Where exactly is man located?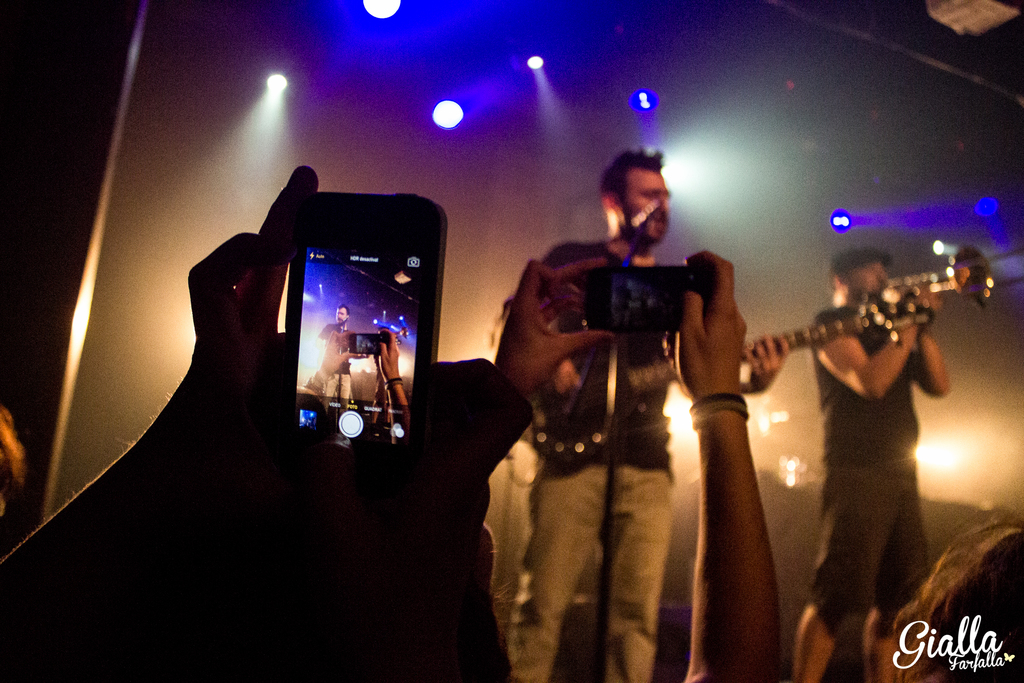
Its bounding box is <box>321,306,359,403</box>.
